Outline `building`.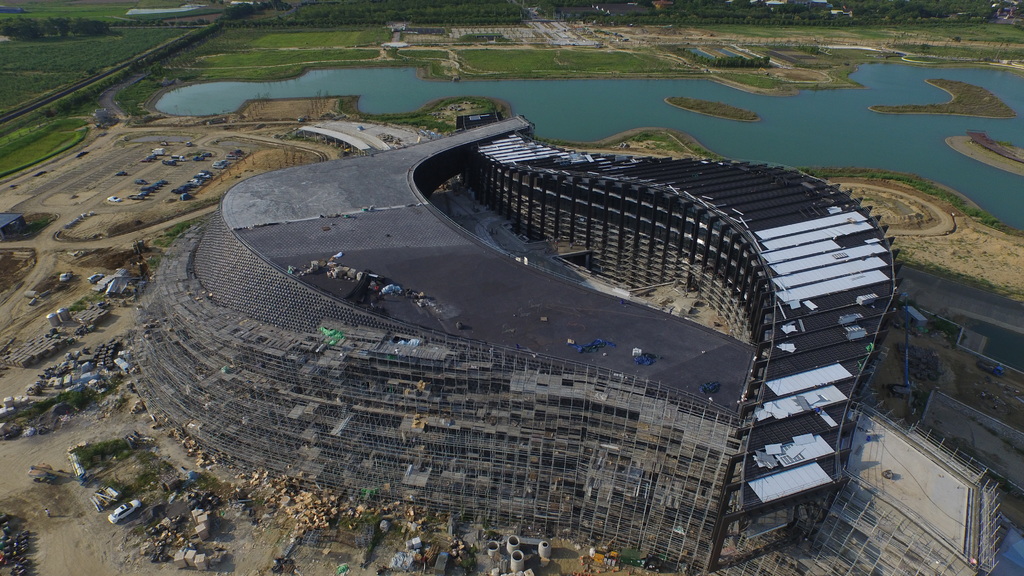
Outline: <box>133,112,1005,575</box>.
